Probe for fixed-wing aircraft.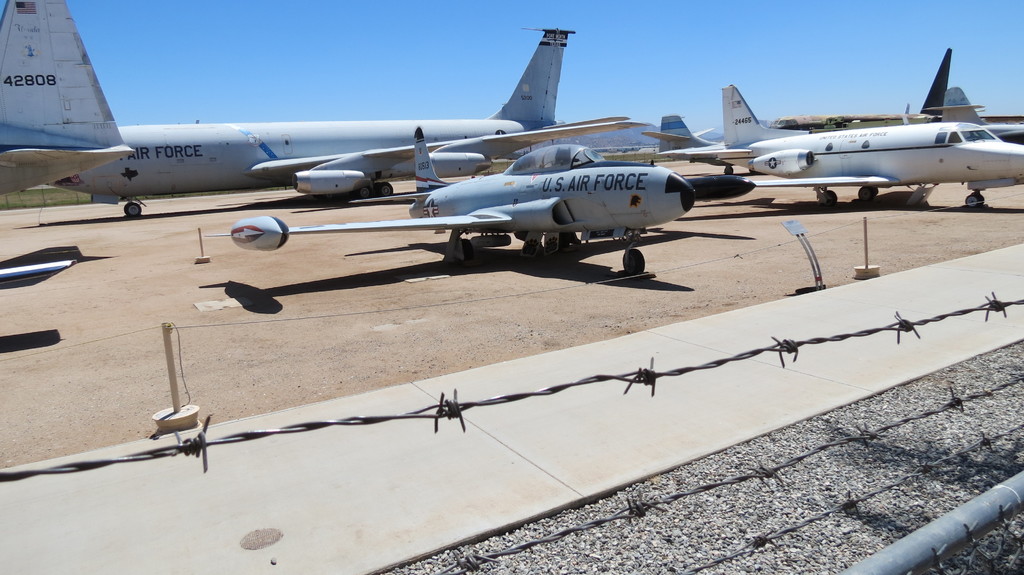
Probe result: box(635, 107, 740, 181).
